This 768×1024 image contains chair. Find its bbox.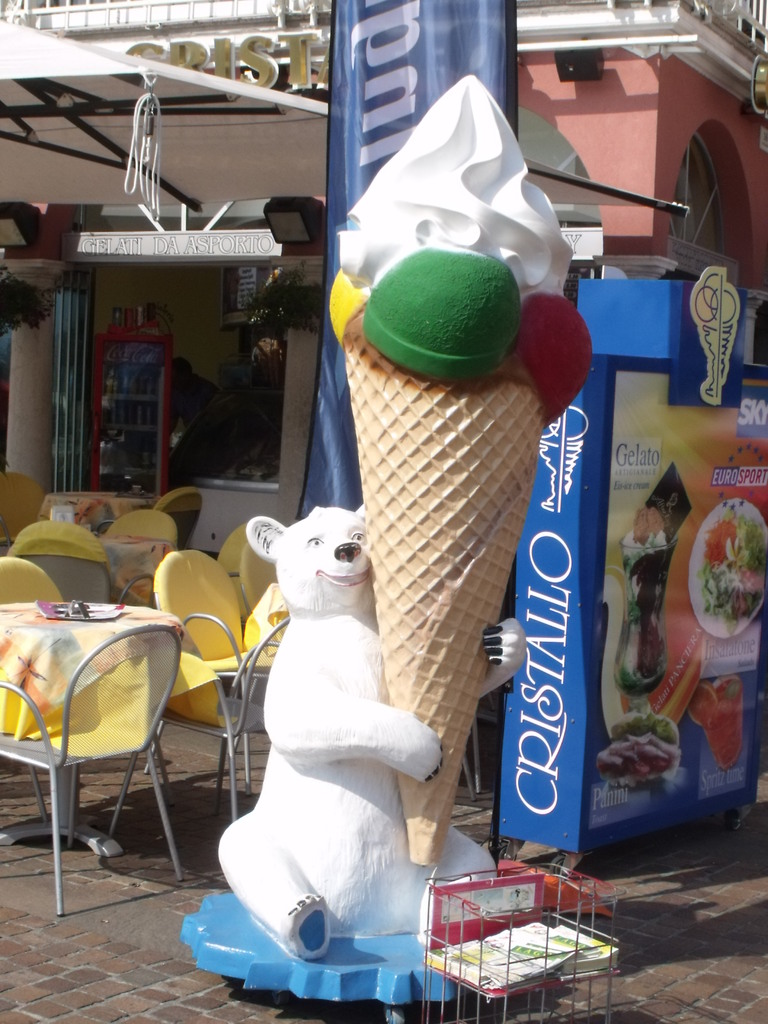
238, 547, 284, 607.
